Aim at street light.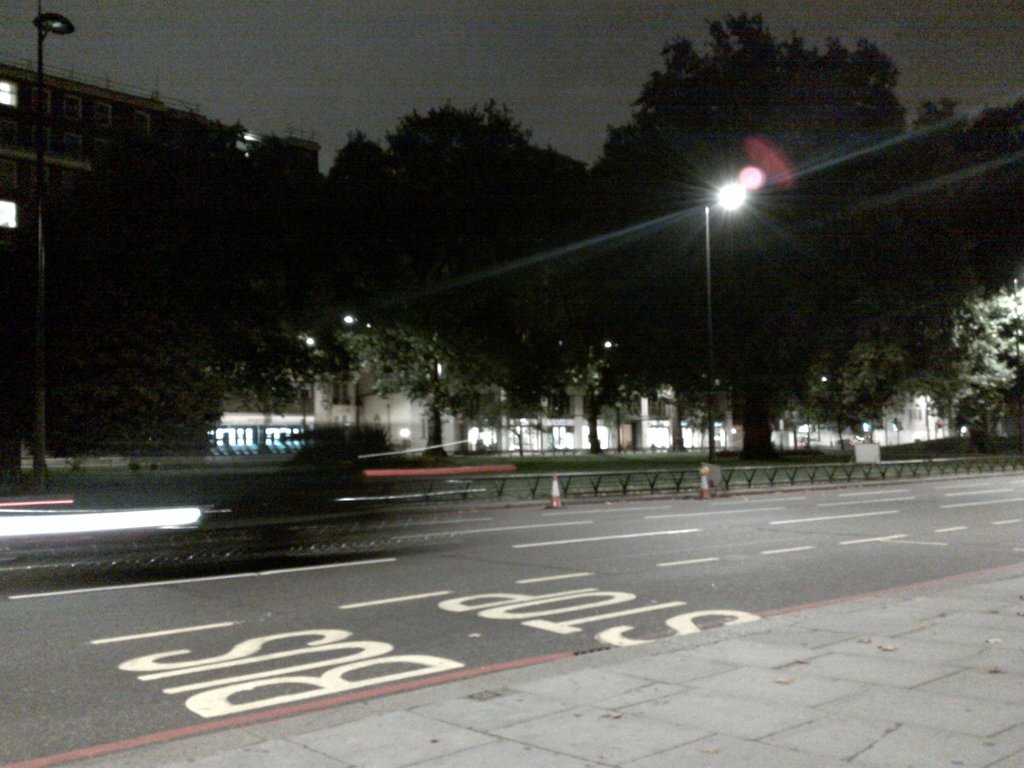
Aimed at (x1=32, y1=10, x2=76, y2=502).
